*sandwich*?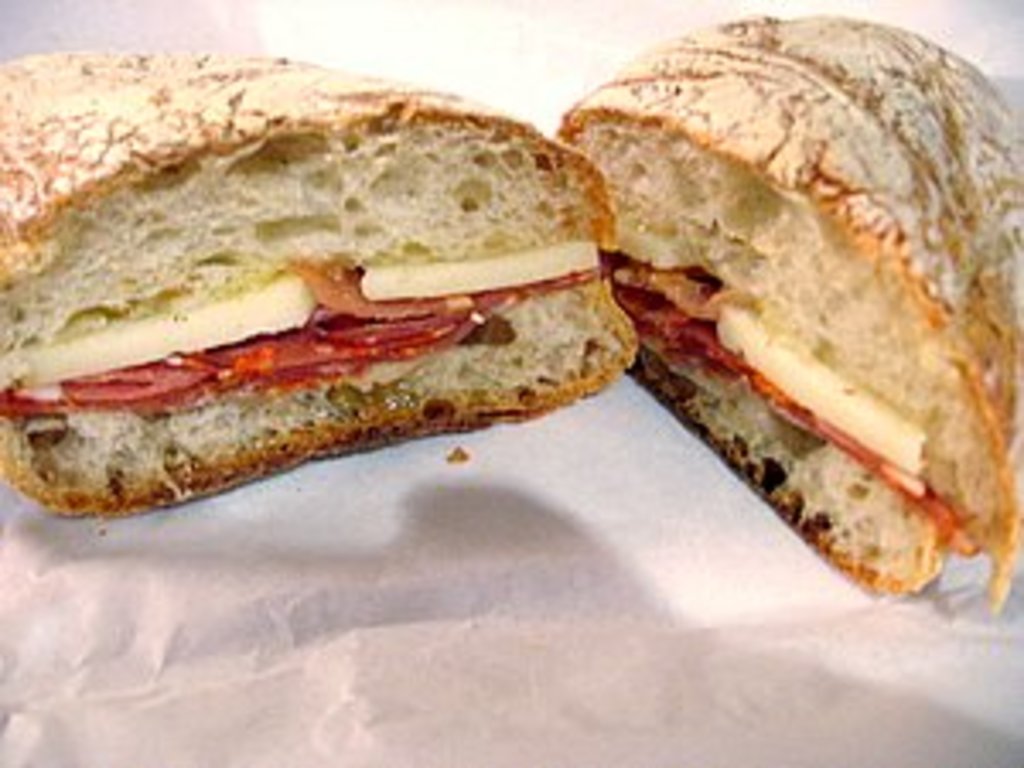
[x1=0, y1=41, x2=635, y2=512]
